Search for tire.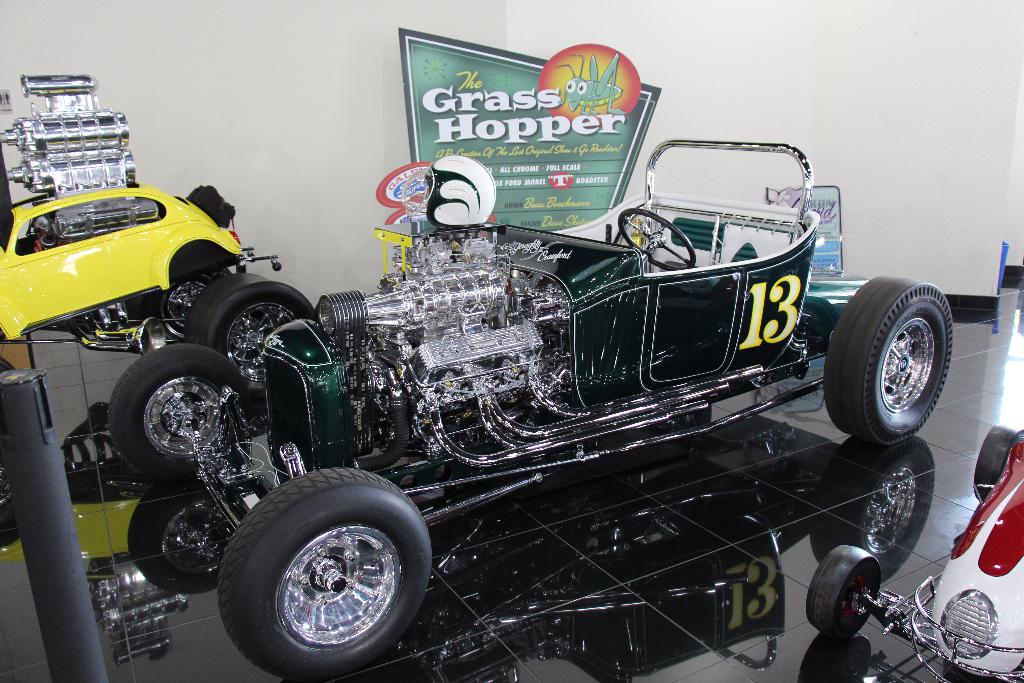
Found at select_region(973, 427, 1022, 497).
